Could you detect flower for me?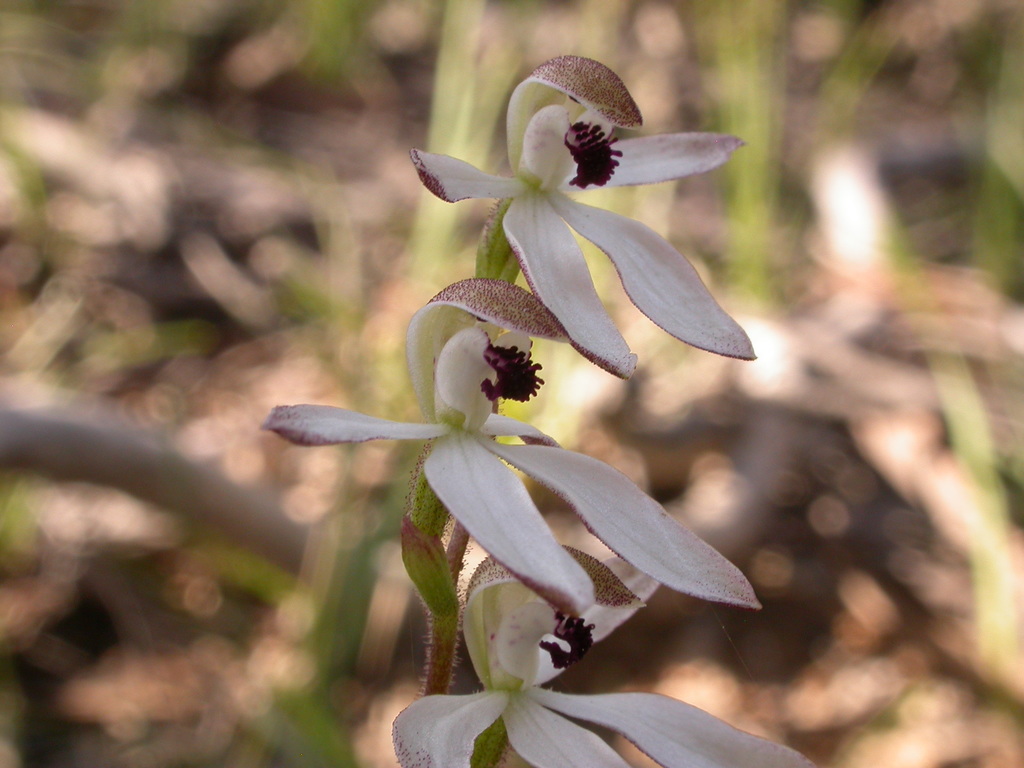
Detection result: select_region(255, 321, 764, 630).
